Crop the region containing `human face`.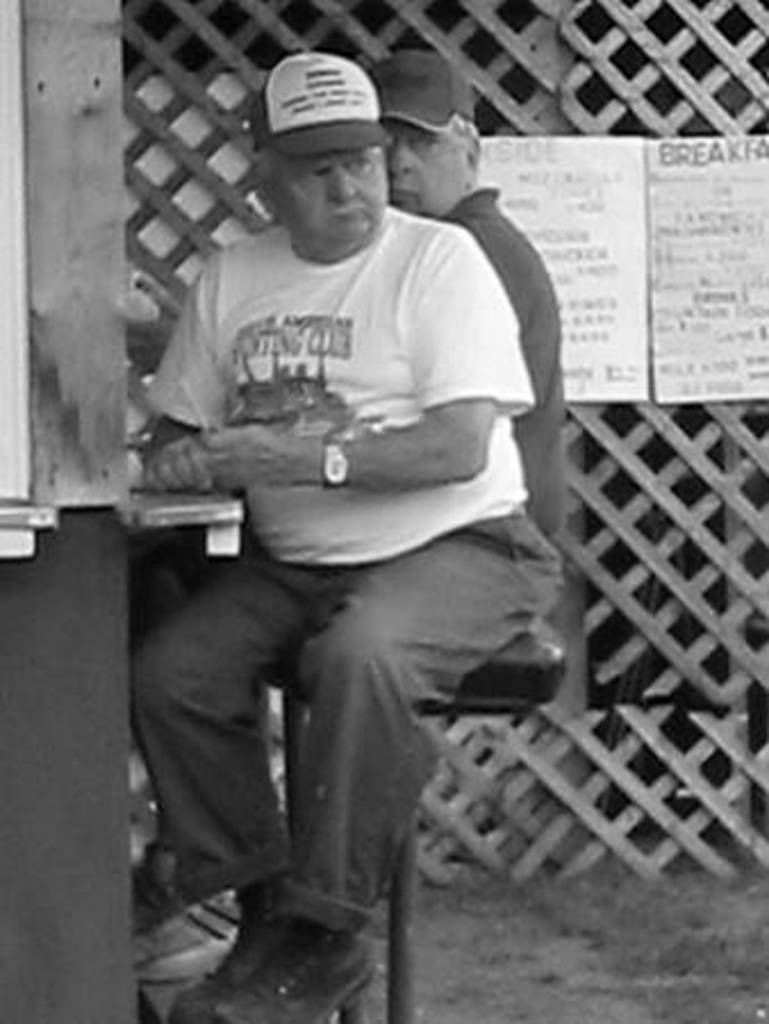
Crop region: (x1=266, y1=148, x2=400, y2=246).
